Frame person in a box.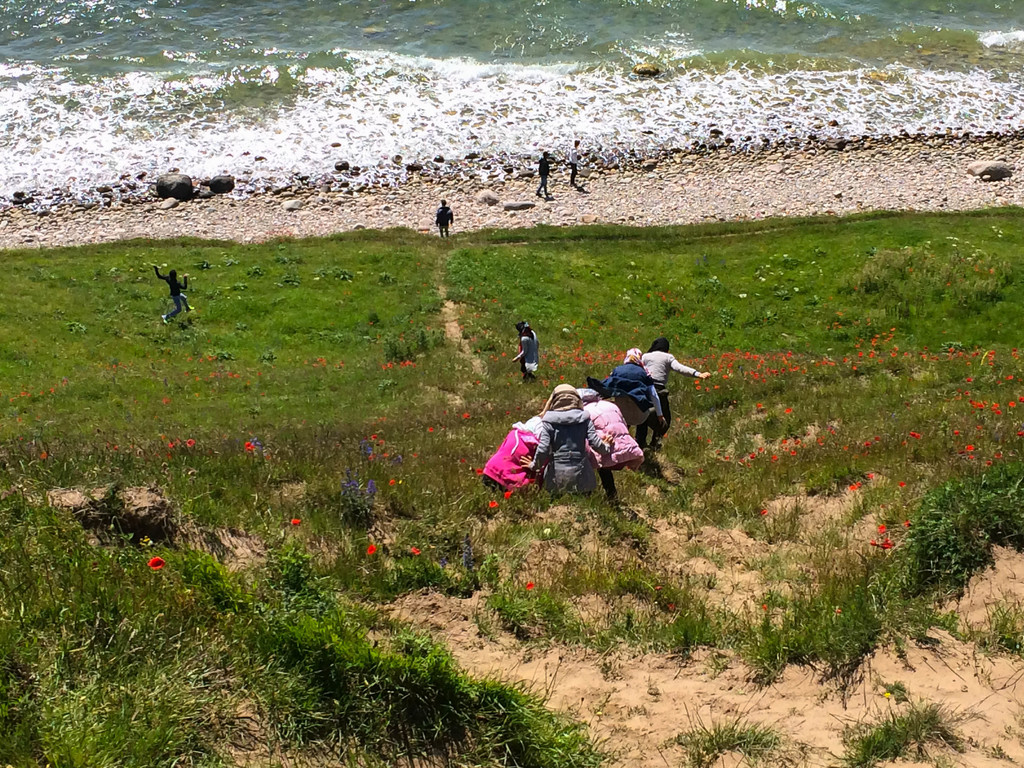
bbox(536, 149, 556, 196).
